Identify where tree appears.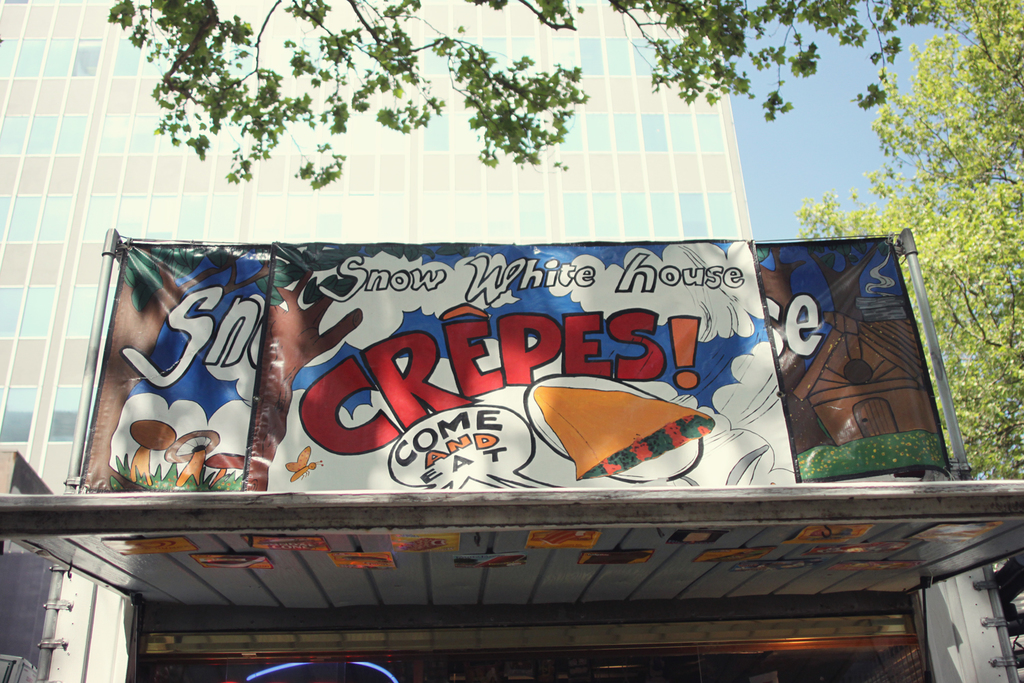
Appears at 76 248 270 495.
